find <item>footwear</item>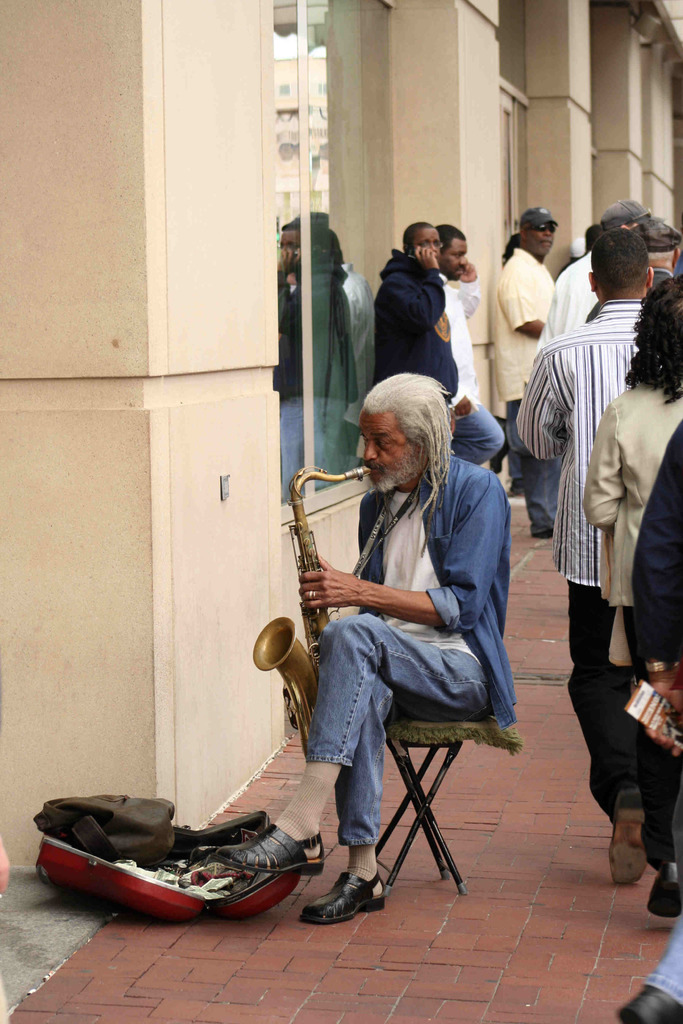
box=[211, 824, 325, 877]
